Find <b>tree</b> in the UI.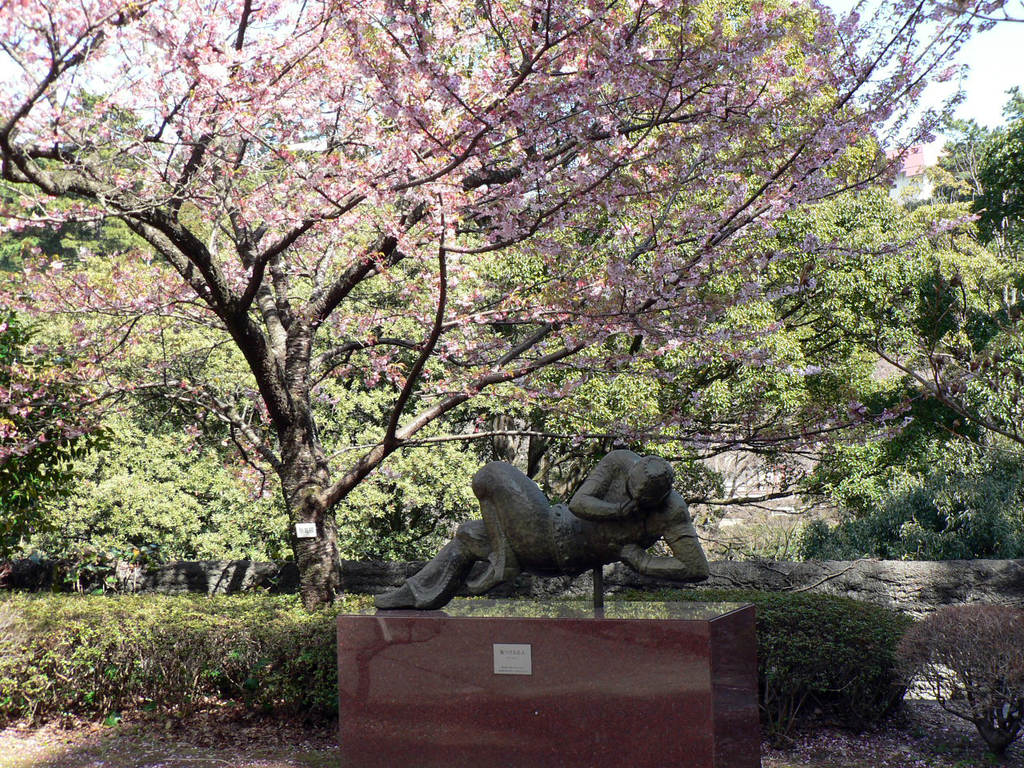
UI element at BBox(0, 298, 109, 570).
